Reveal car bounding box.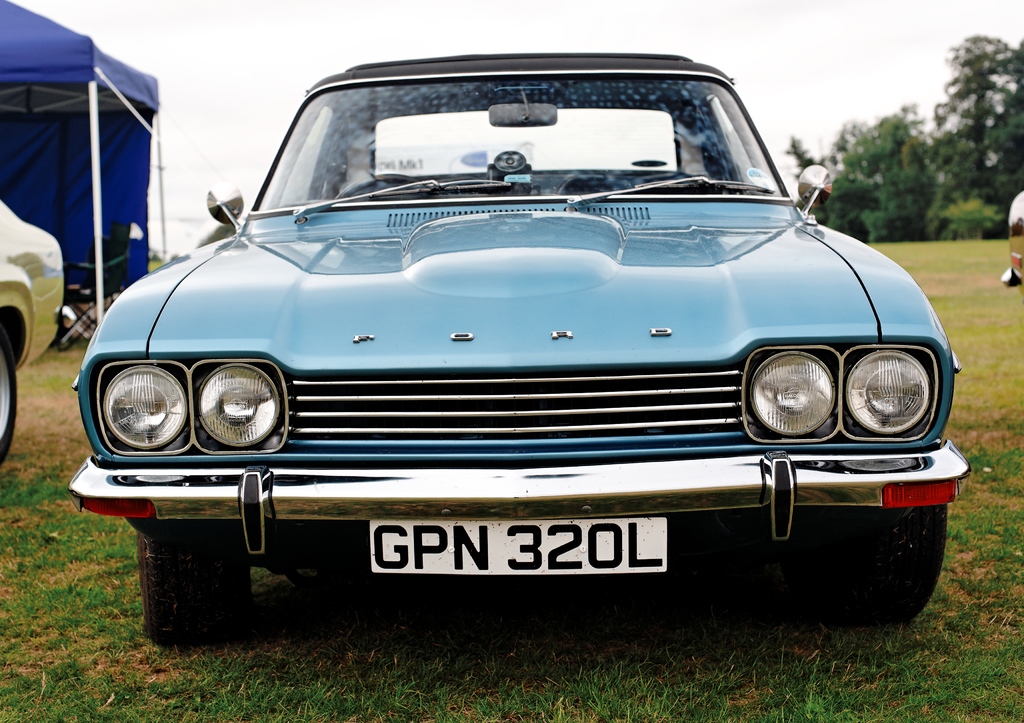
Revealed: 74,47,947,621.
